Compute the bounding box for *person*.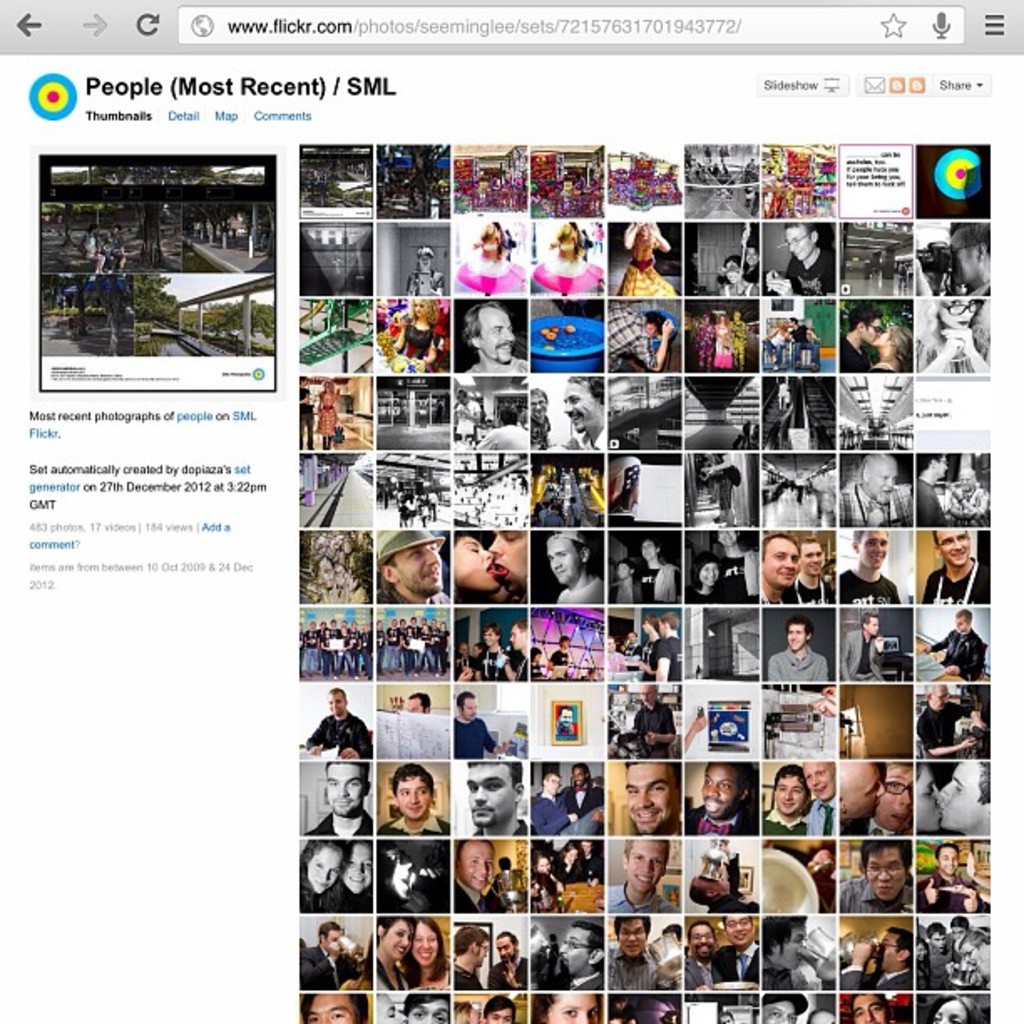
688,922,724,989.
